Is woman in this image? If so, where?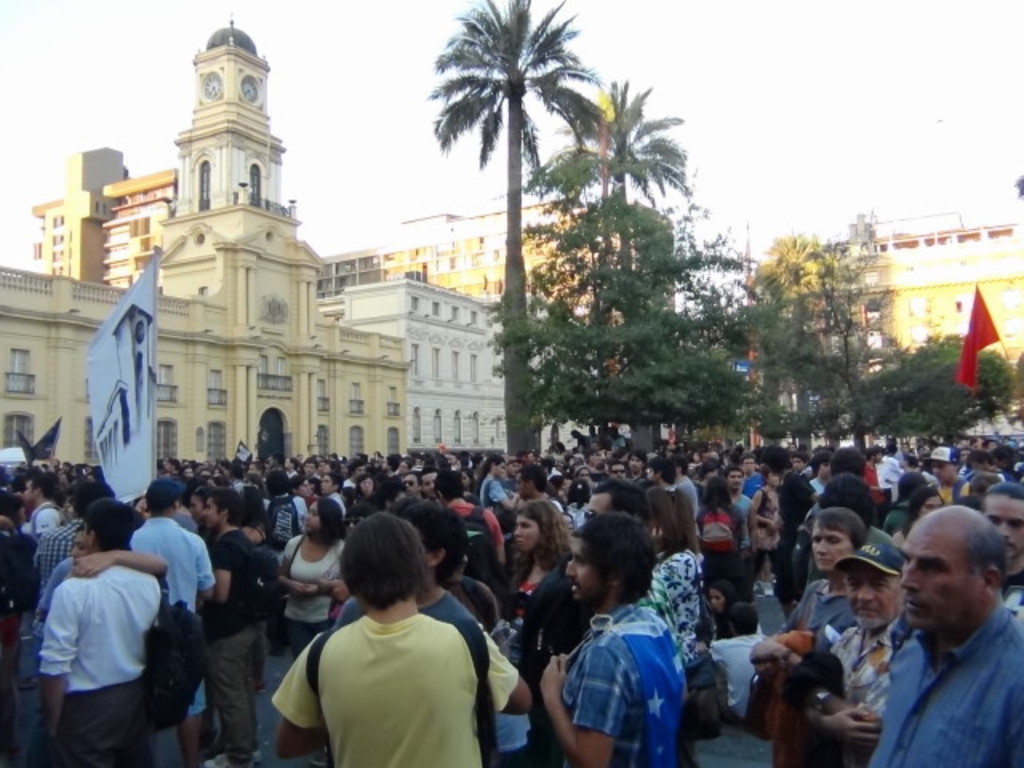
Yes, at [355, 474, 384, 499].
